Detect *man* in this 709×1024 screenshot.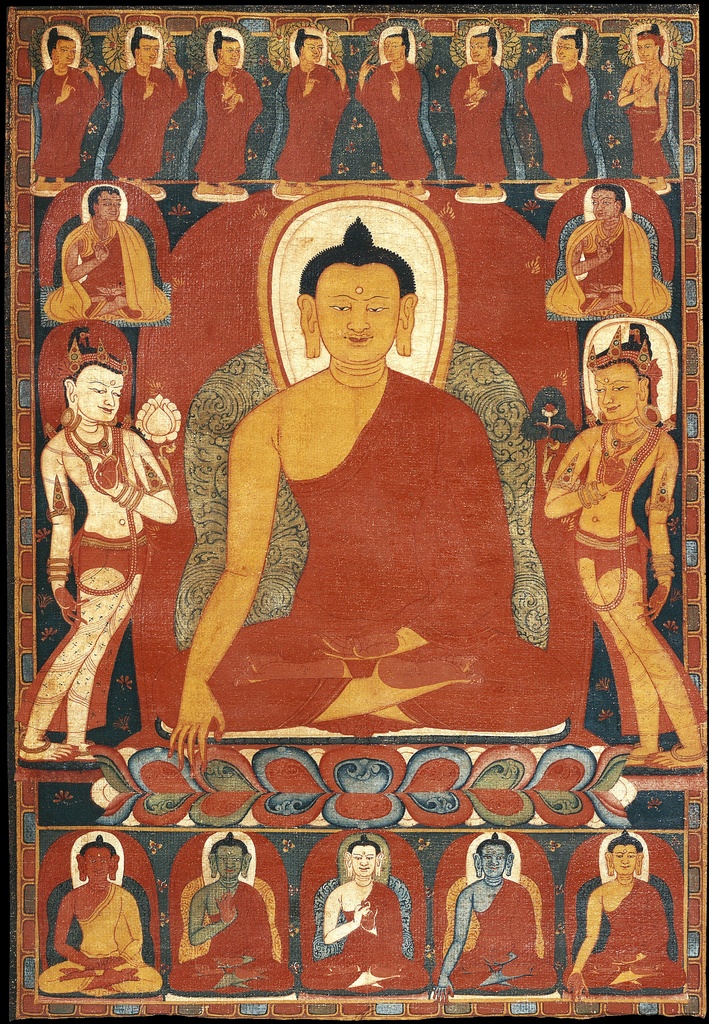
Detection: (547, 330, 696, 760).
